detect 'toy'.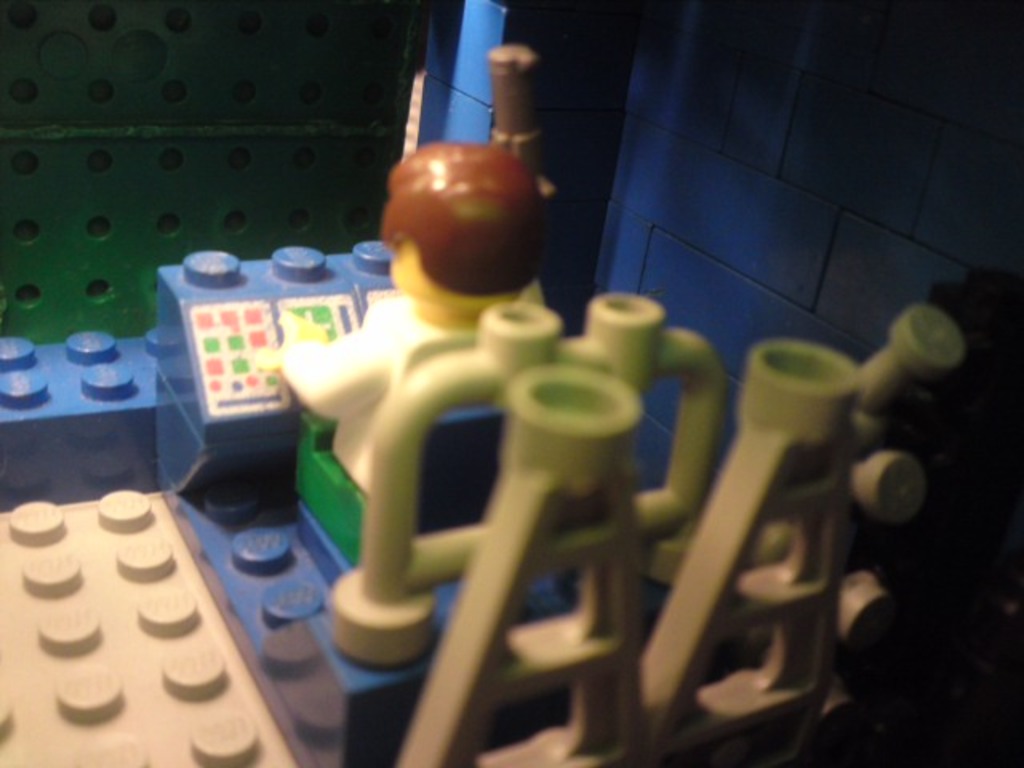
Detected at box=[269, 45, 557, 565].
